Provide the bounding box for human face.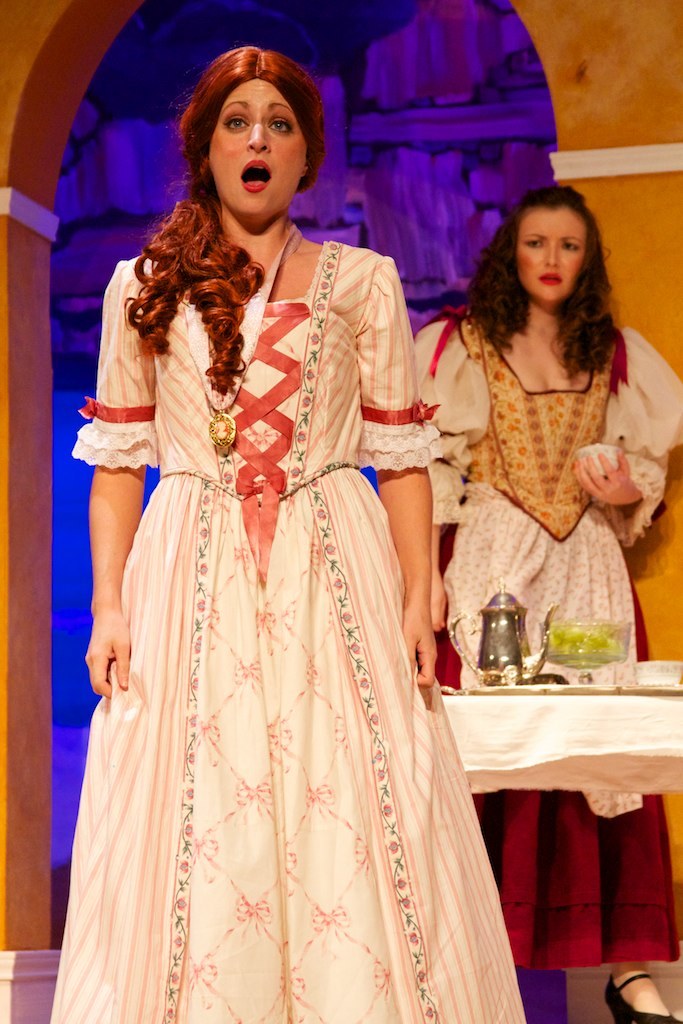
(211, 77, 310, 232).
